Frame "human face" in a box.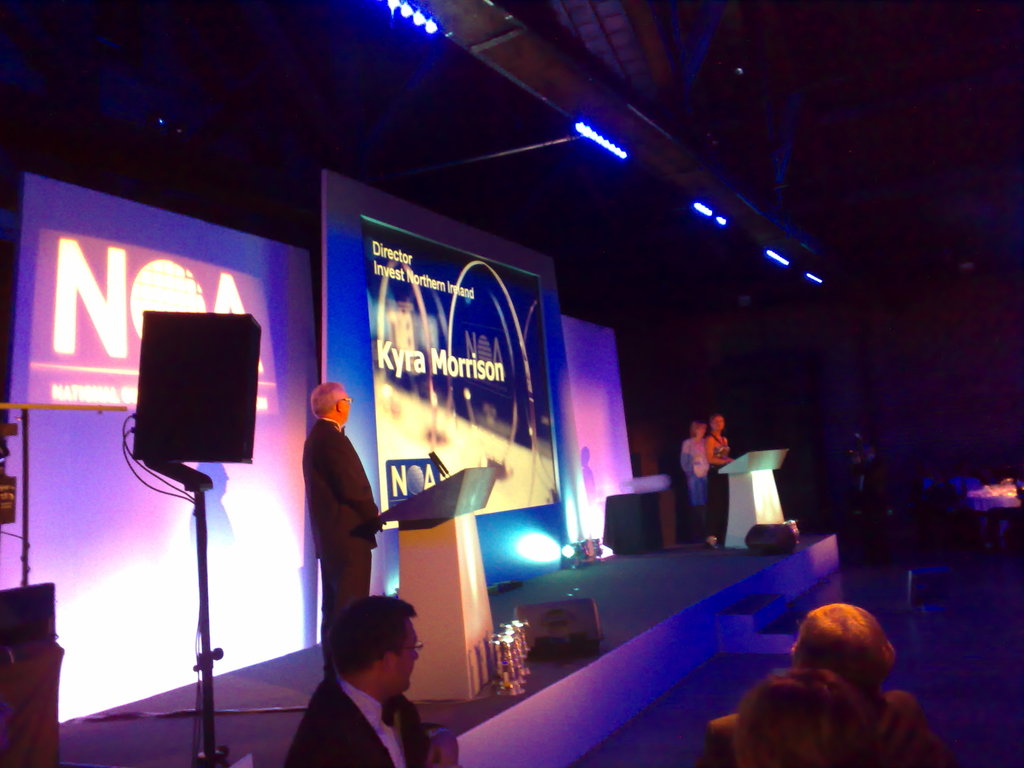
region(395, 620, 419, 692).
